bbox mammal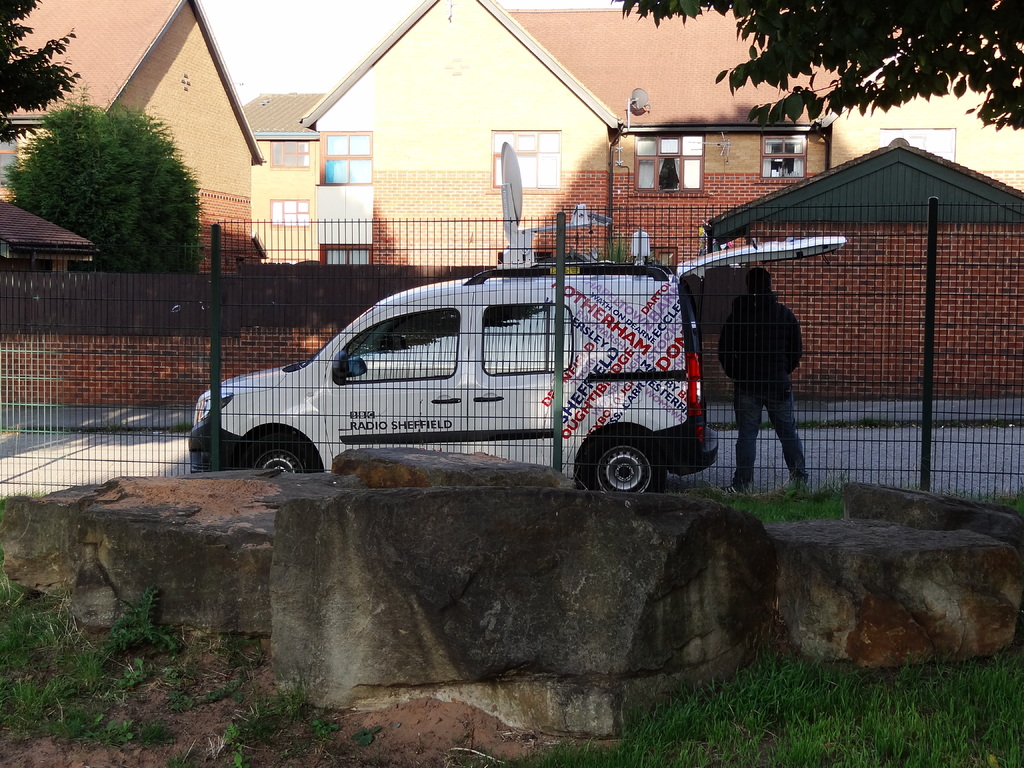
(left=708, top=266, right=815, bottom=419)
